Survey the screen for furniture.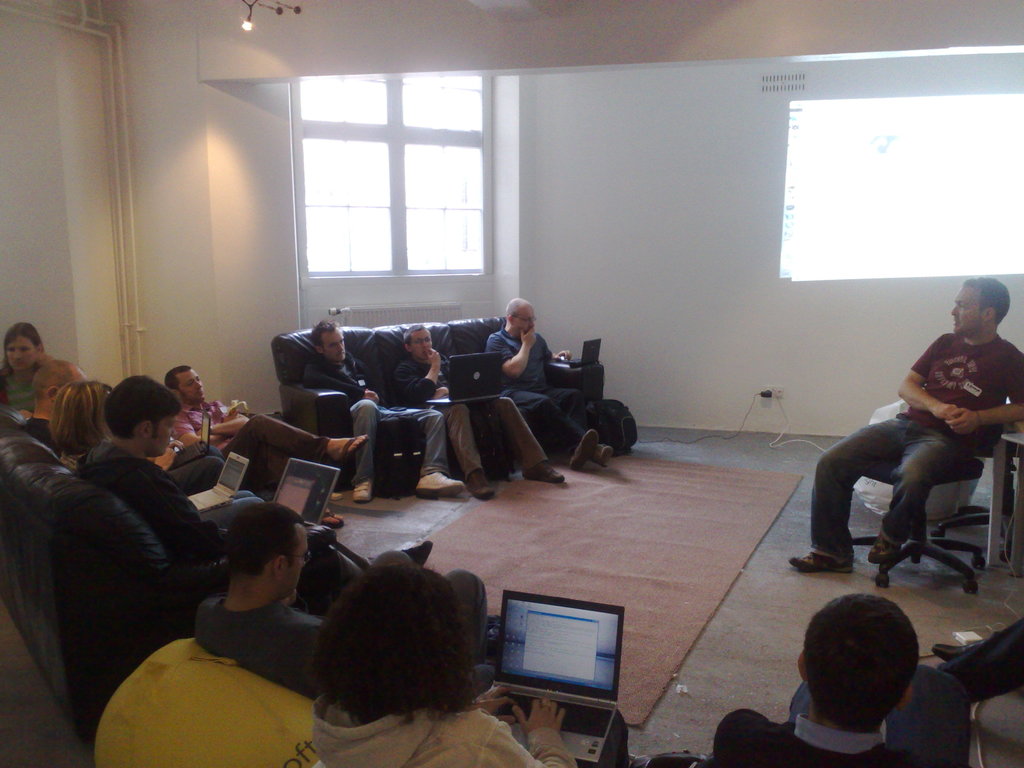
Survey found: 0:404:339:742.
